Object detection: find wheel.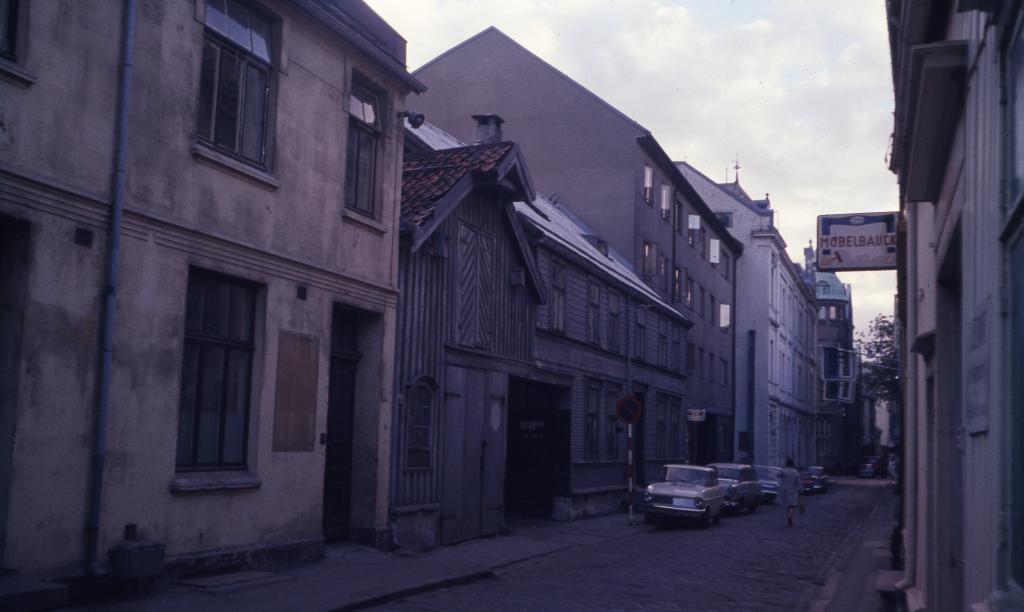
select_region(648, 515, 660, 527).
